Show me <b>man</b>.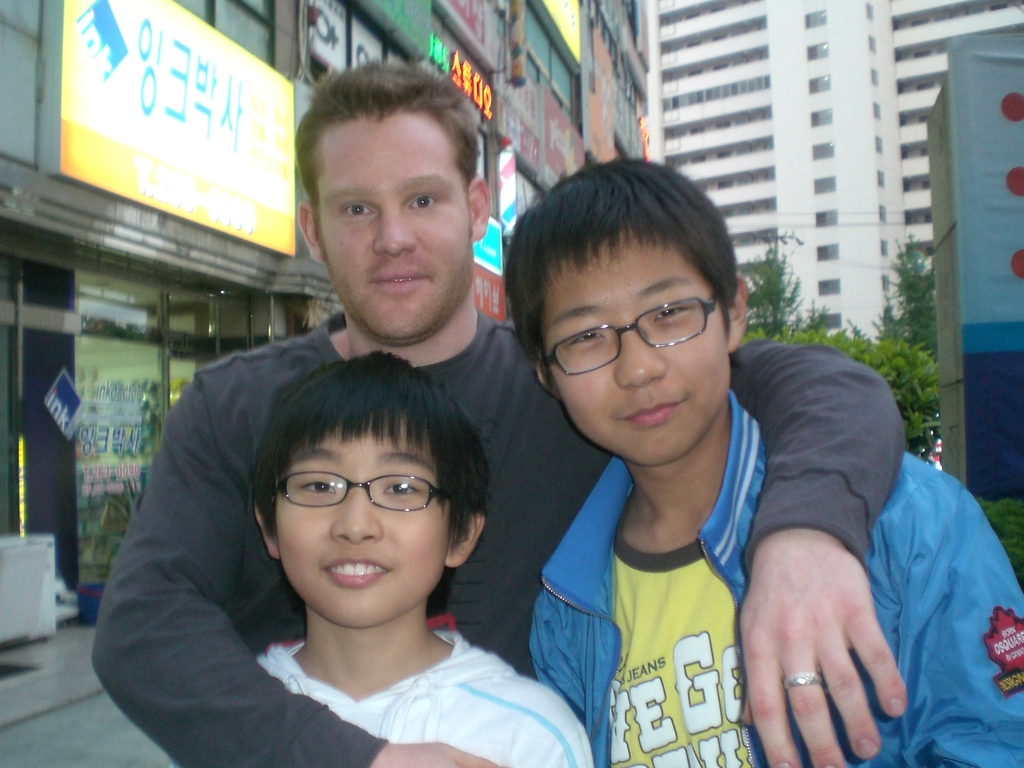
<b>man</b> is here: rect(92, 62, 907, 767).
